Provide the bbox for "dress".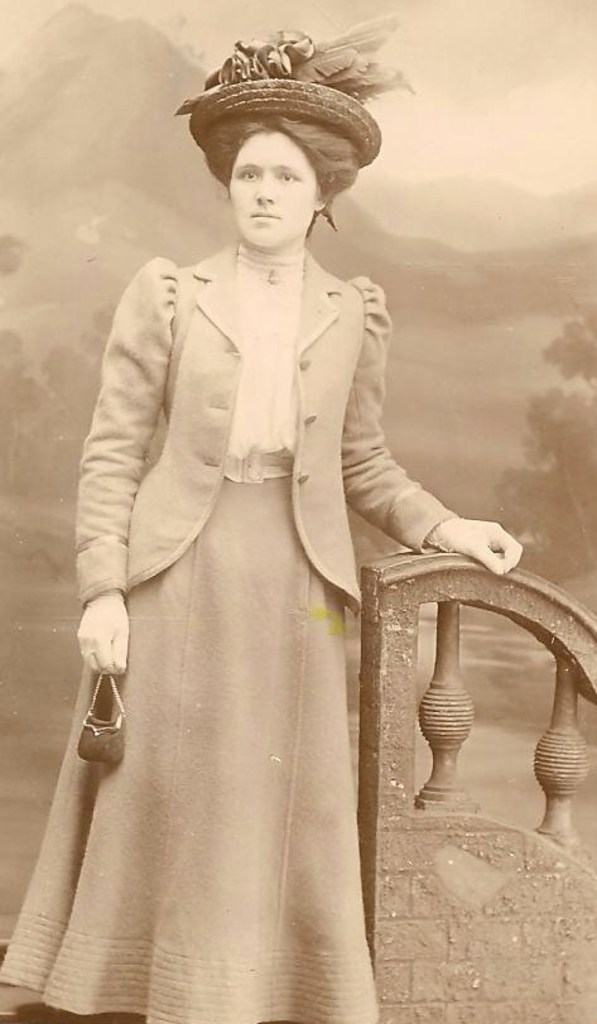
box=[38, 159, 471, 992].
